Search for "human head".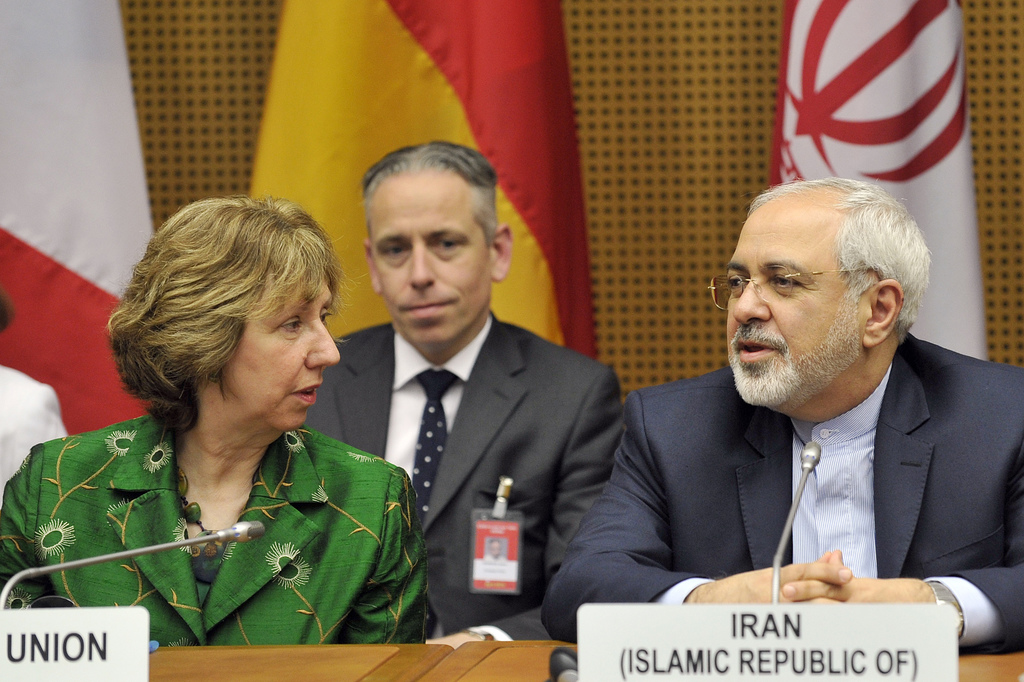
Found at pyautogui.locateOnScreen(355, 140, 514, 353).
